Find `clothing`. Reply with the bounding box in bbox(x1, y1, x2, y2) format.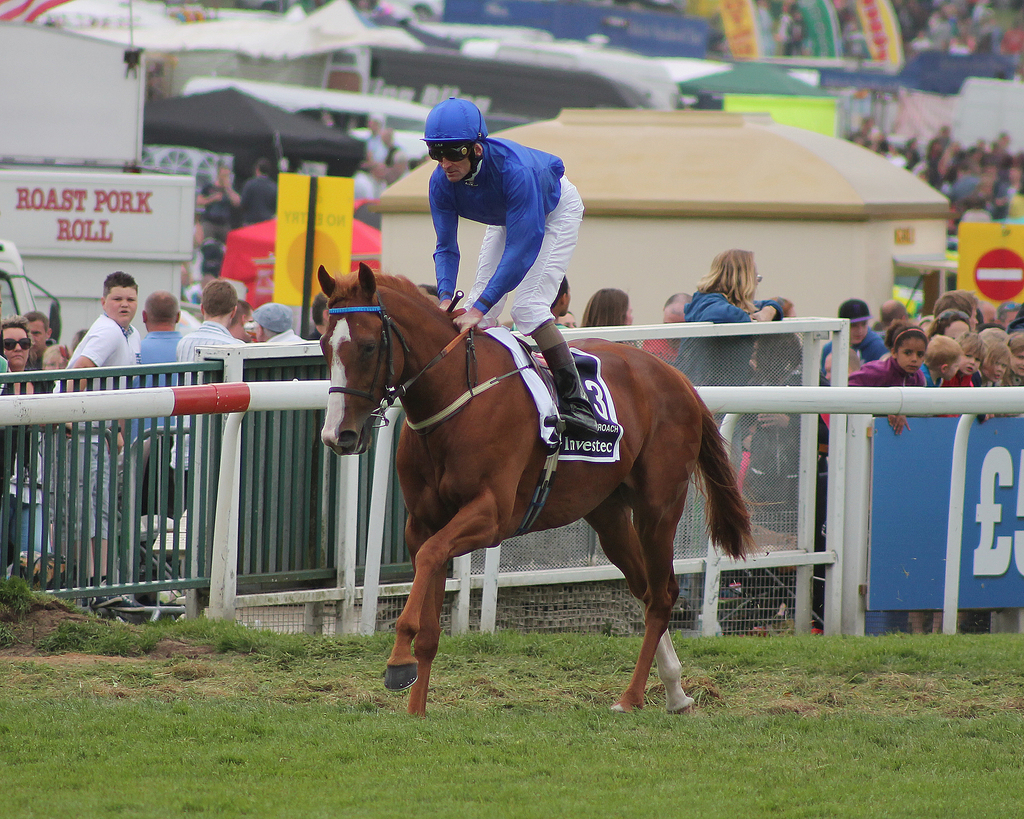
bbox(356, 139, 384, 204).
